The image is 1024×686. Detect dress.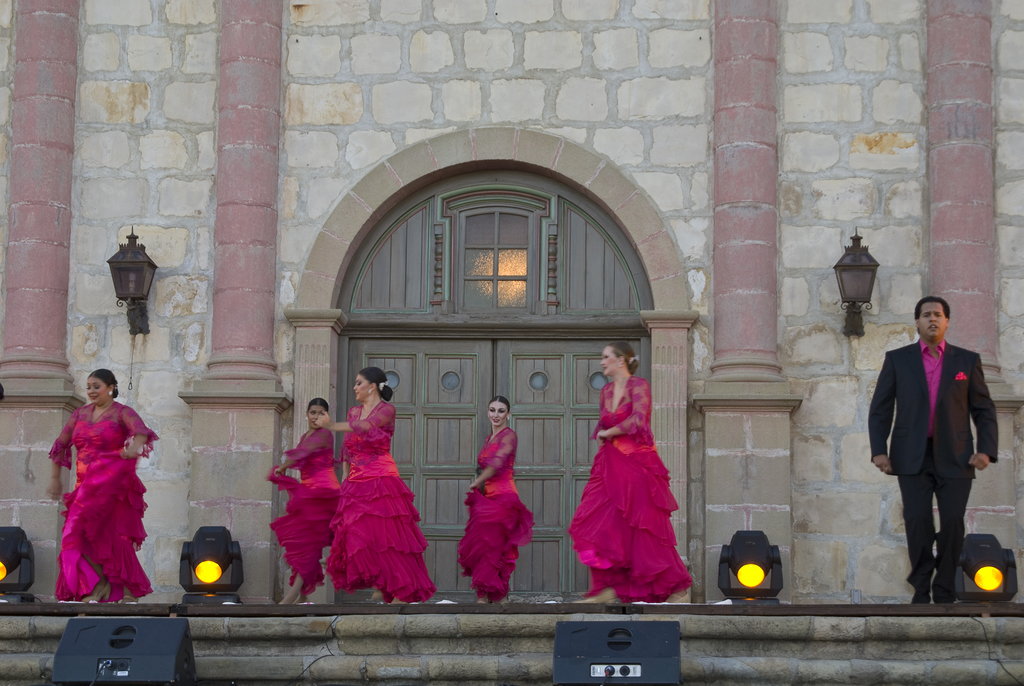
Detection: {"x1": 47, "y1": 399, "x2": 159, "y2": 605}.
